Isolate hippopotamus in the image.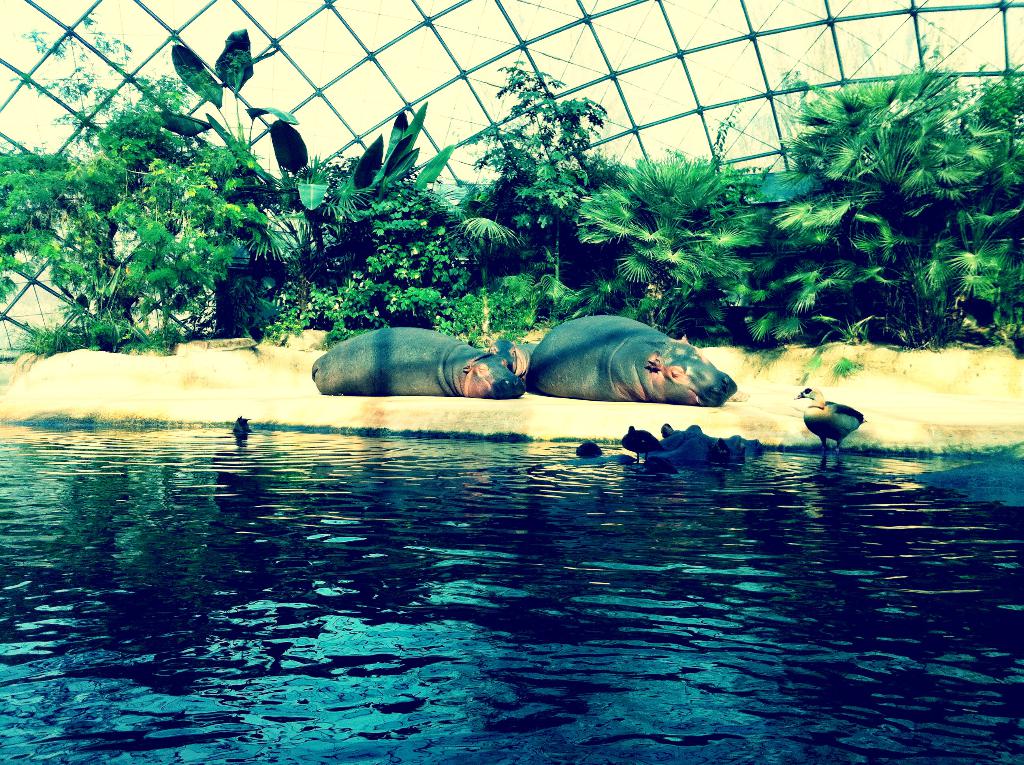
Isolated region: 314, 323, 522, 399.
